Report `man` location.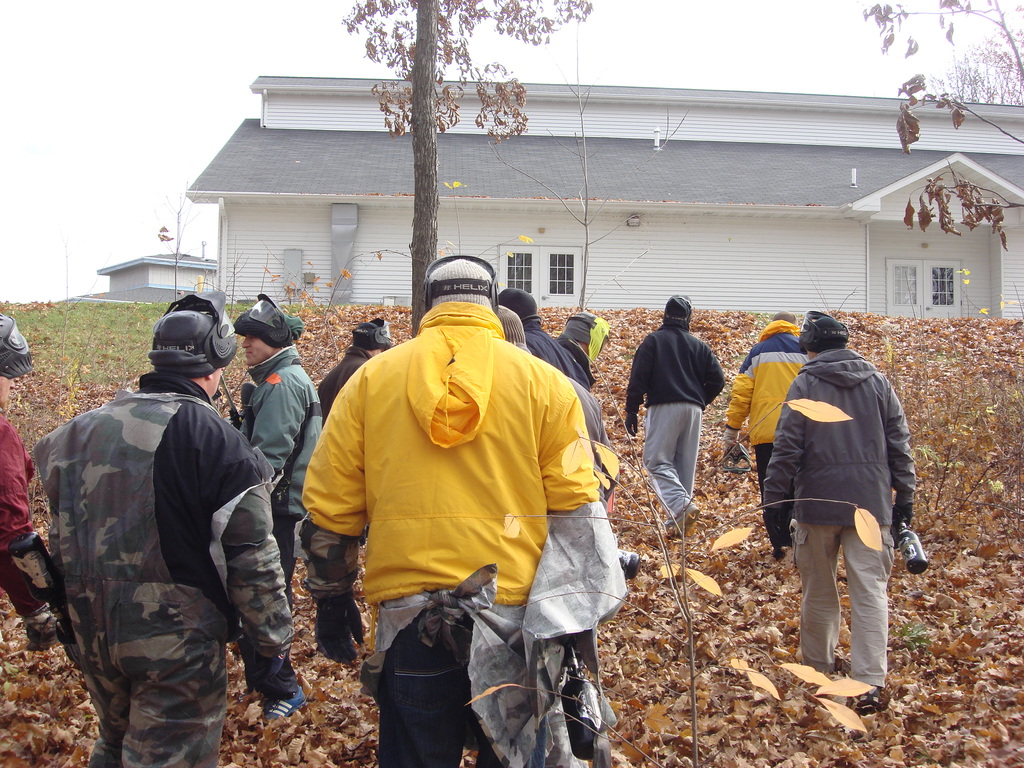
Report: box(721, 310, 824, 556).
